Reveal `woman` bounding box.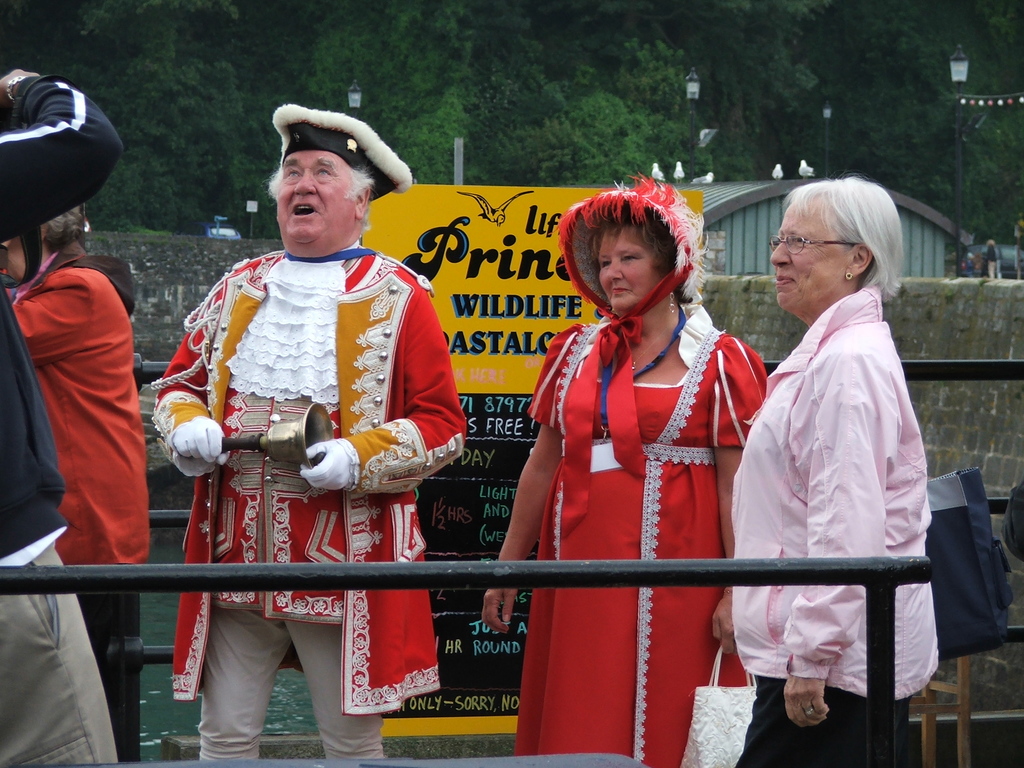
Revealed: region(730, 177, 940, 767).
